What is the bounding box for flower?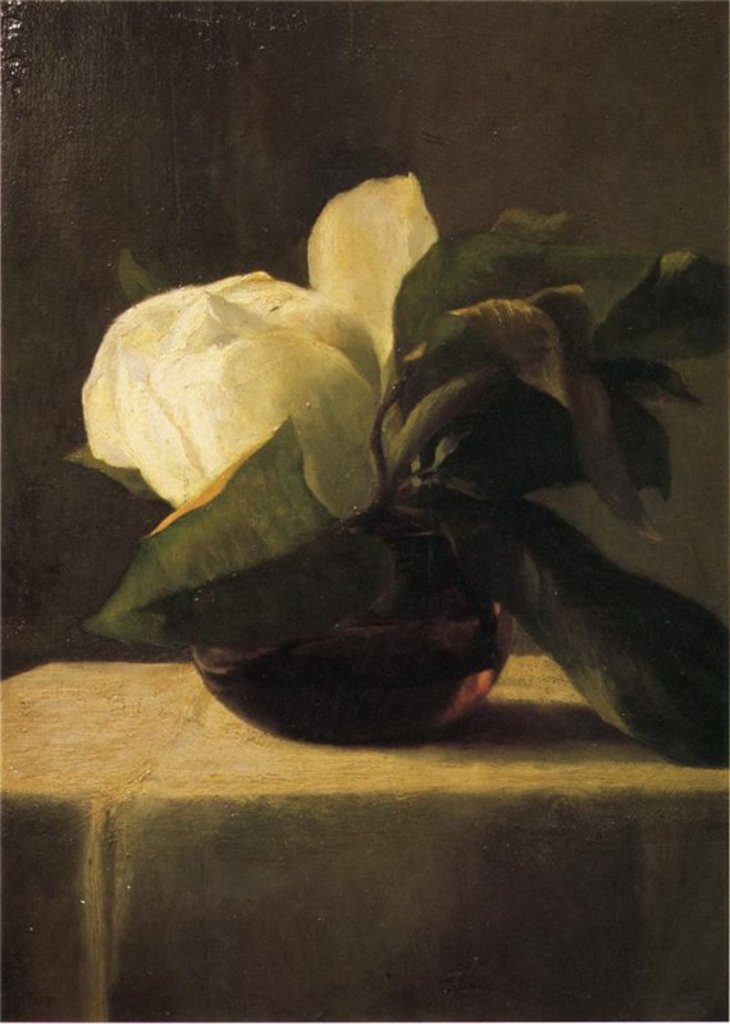
<bbox>77, 170, 442, 504</bbox>.
